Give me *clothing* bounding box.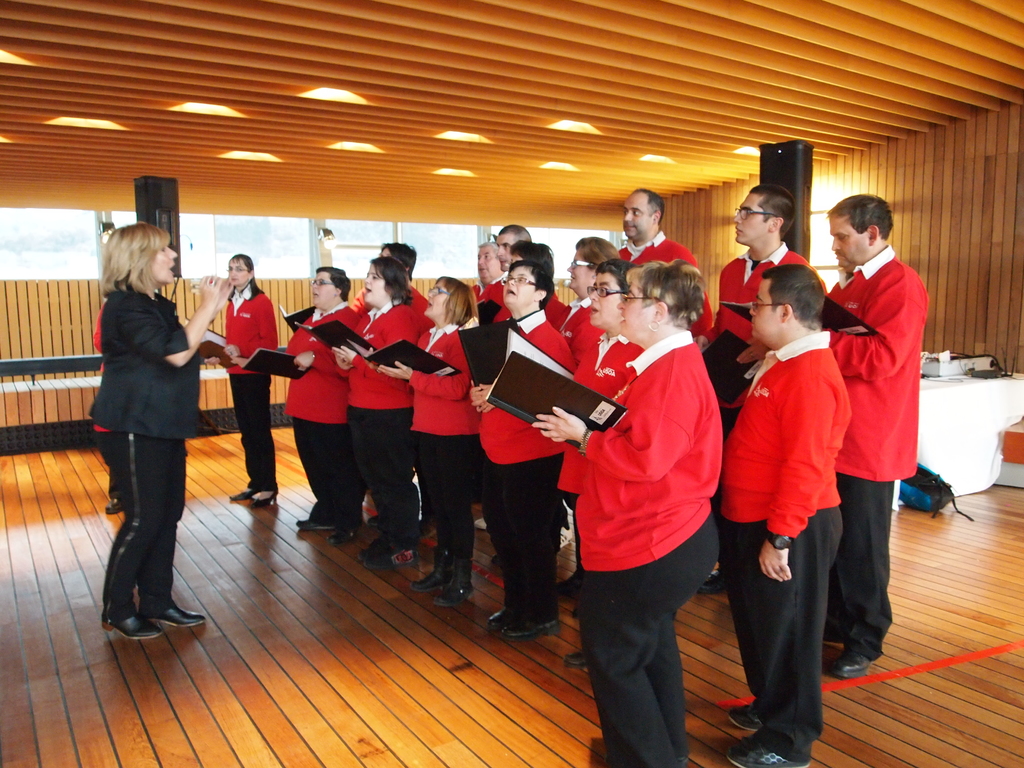
719/328/850/751.
